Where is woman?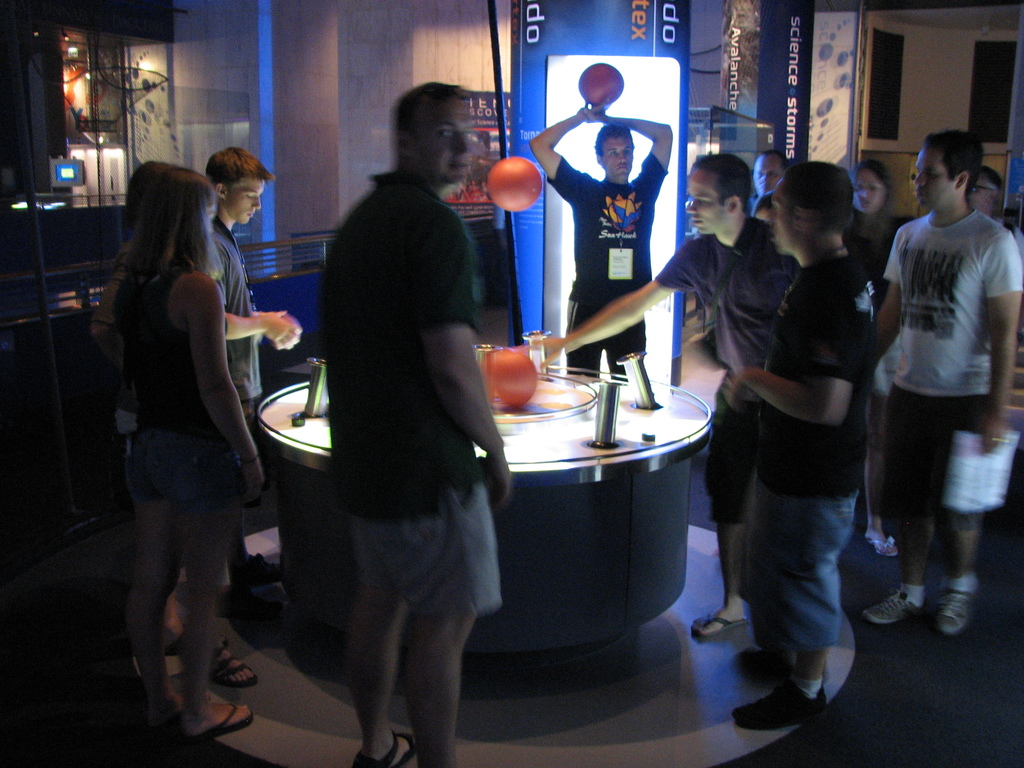
[x1=841, y1=155, x2=901, y2=560].
